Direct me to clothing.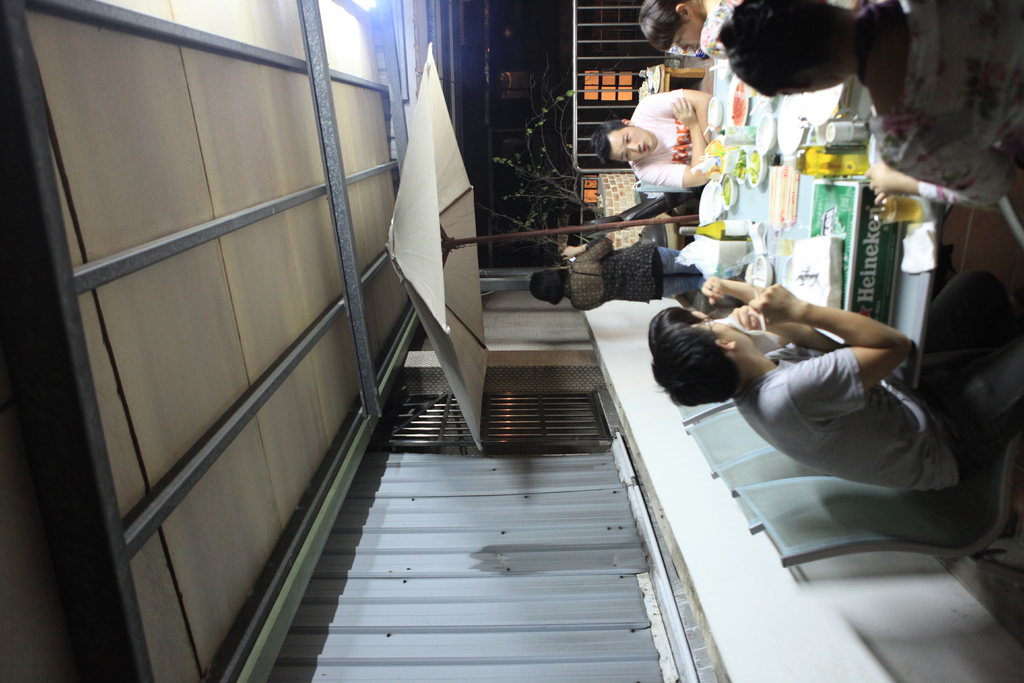
Direction: locate(865, 0, 1023, 210).
